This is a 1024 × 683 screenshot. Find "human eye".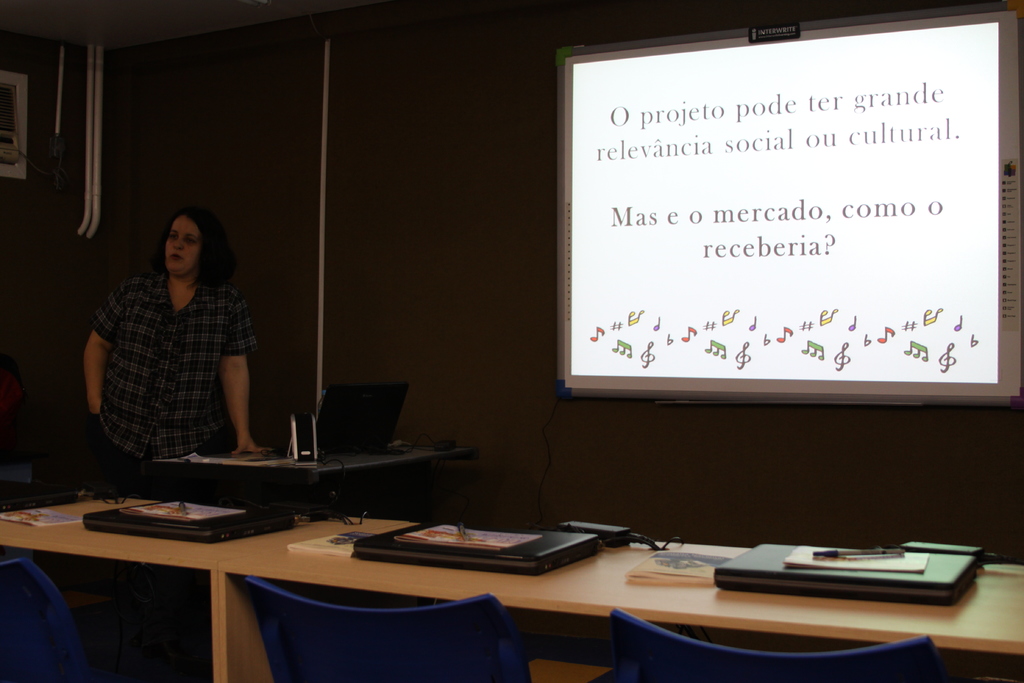
Bounding box: rect(167, 231, 180, 240).
